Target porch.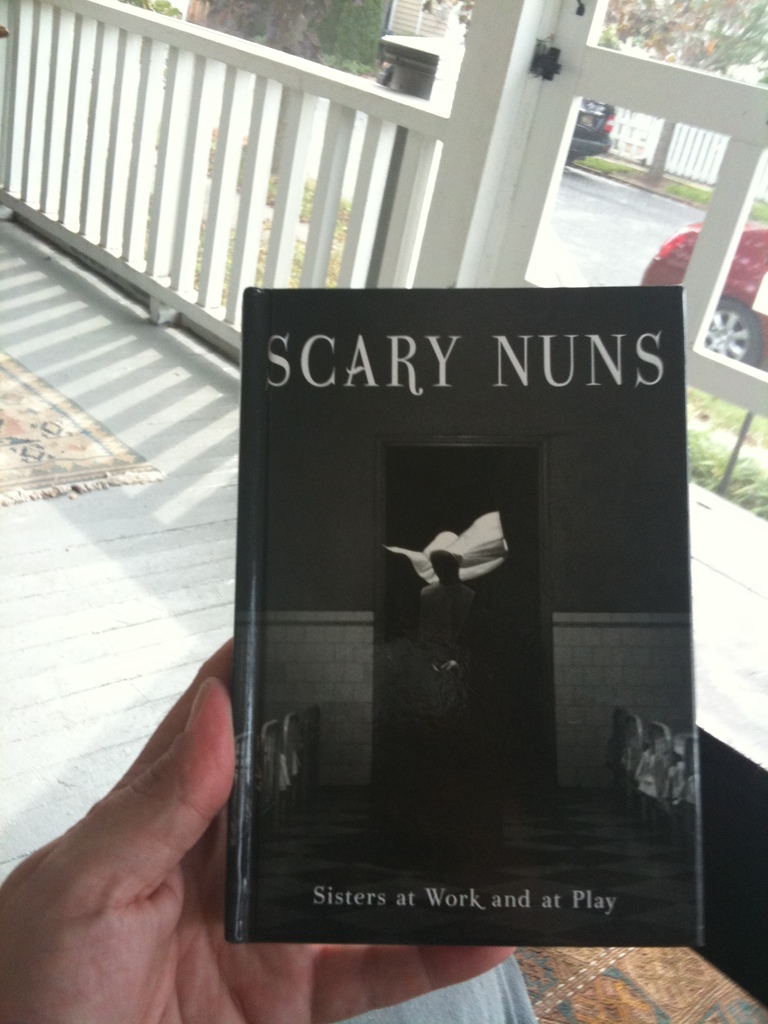
Target region: bbox=(0, 0, 767, 1023).
